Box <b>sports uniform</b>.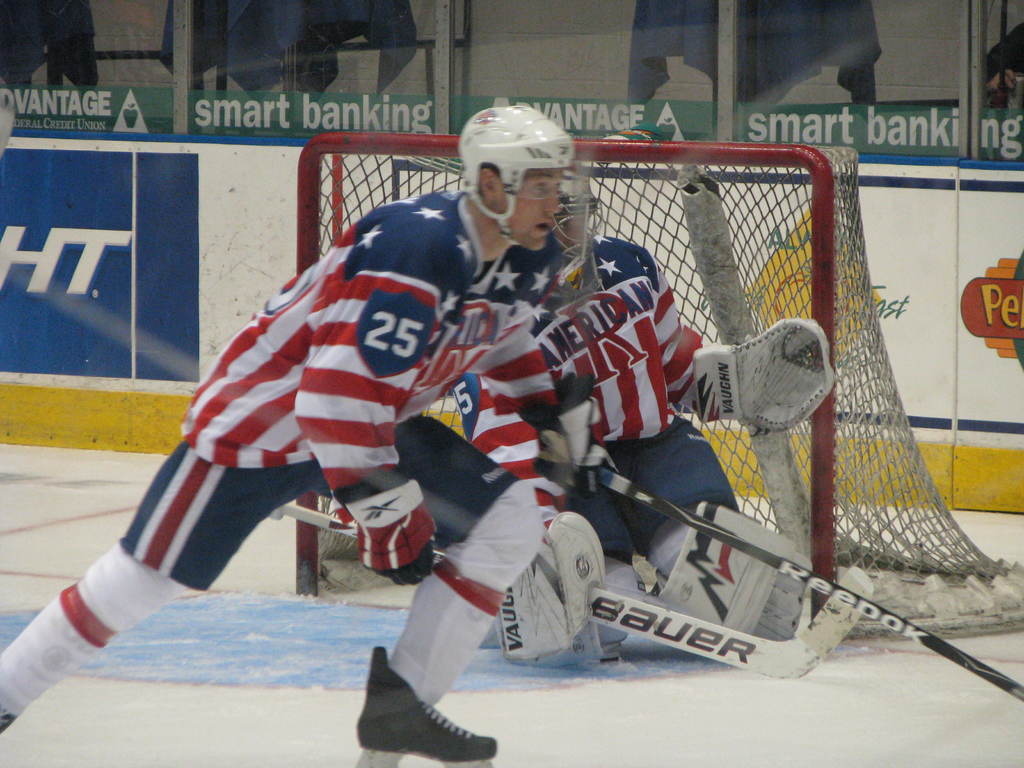
rect(452, 156, 833, 665).
